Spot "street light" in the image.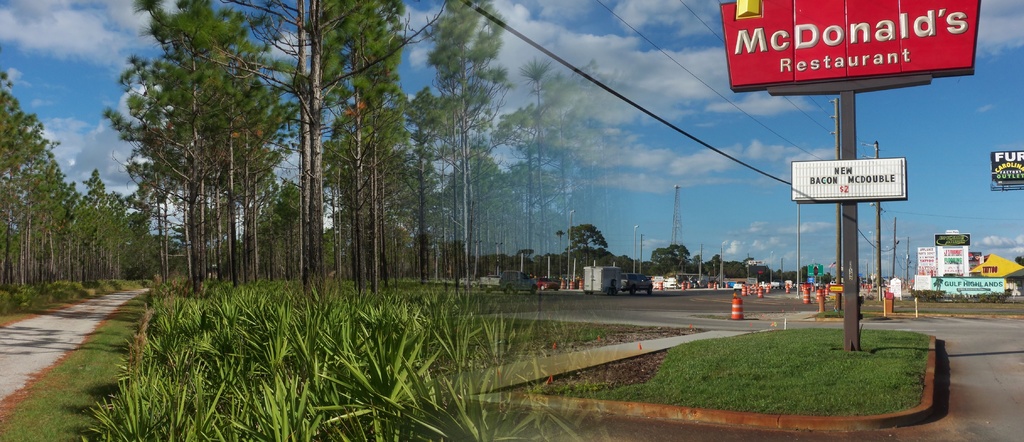
"street light" found at {"x1": 632, "y1": 223, "x2": 637, "y2": 274}.
